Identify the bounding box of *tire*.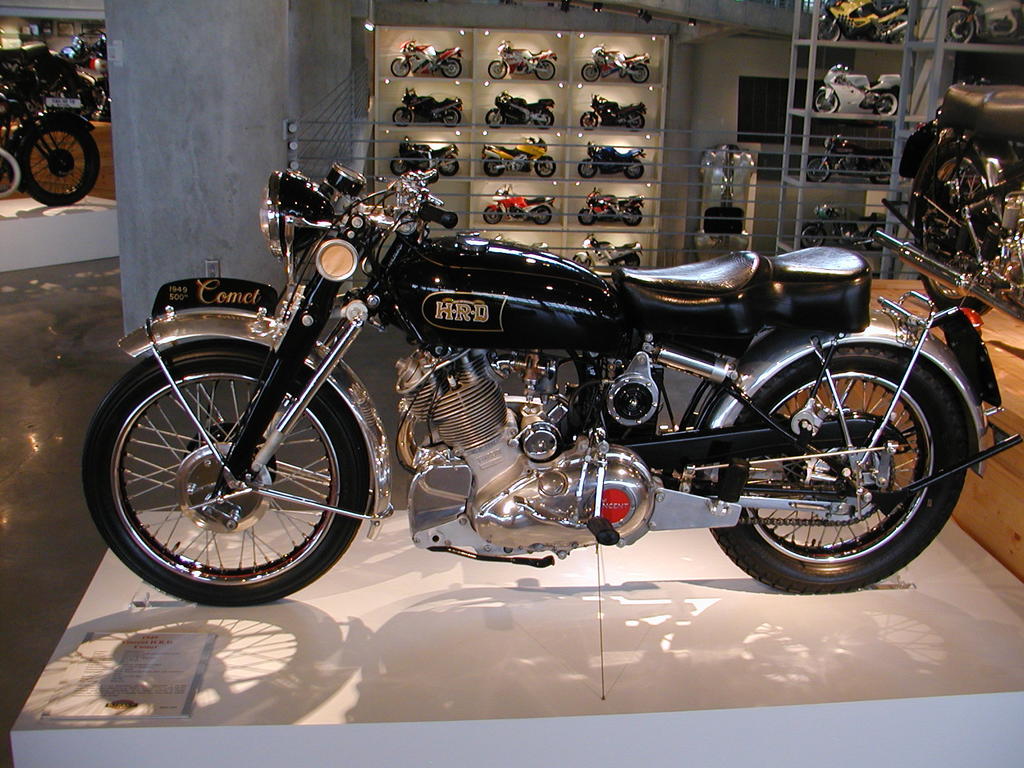
locate(534, 207, 550, 226).
